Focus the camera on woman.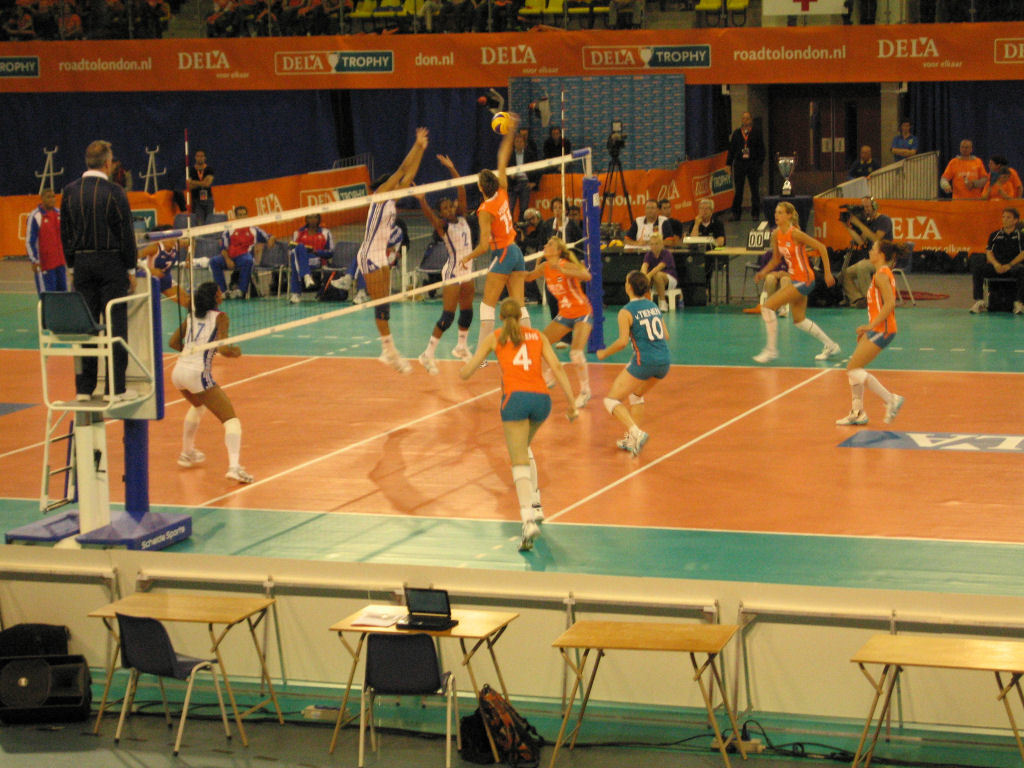
Focus region: x1=751, y1=200, x2=841, y2=362.
